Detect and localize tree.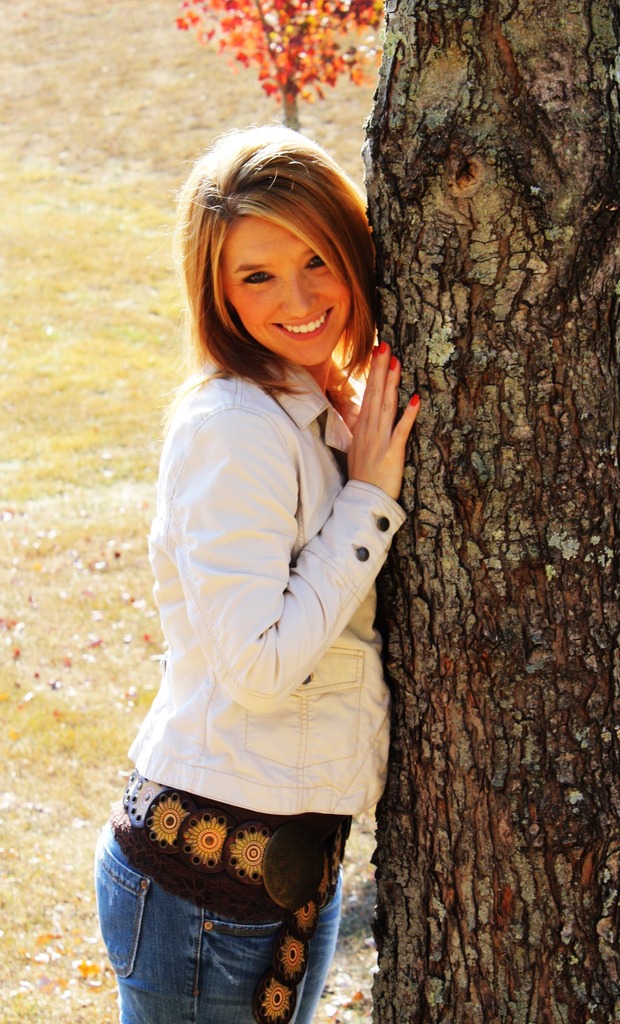
Localized at [177, 0, 391, 115].
